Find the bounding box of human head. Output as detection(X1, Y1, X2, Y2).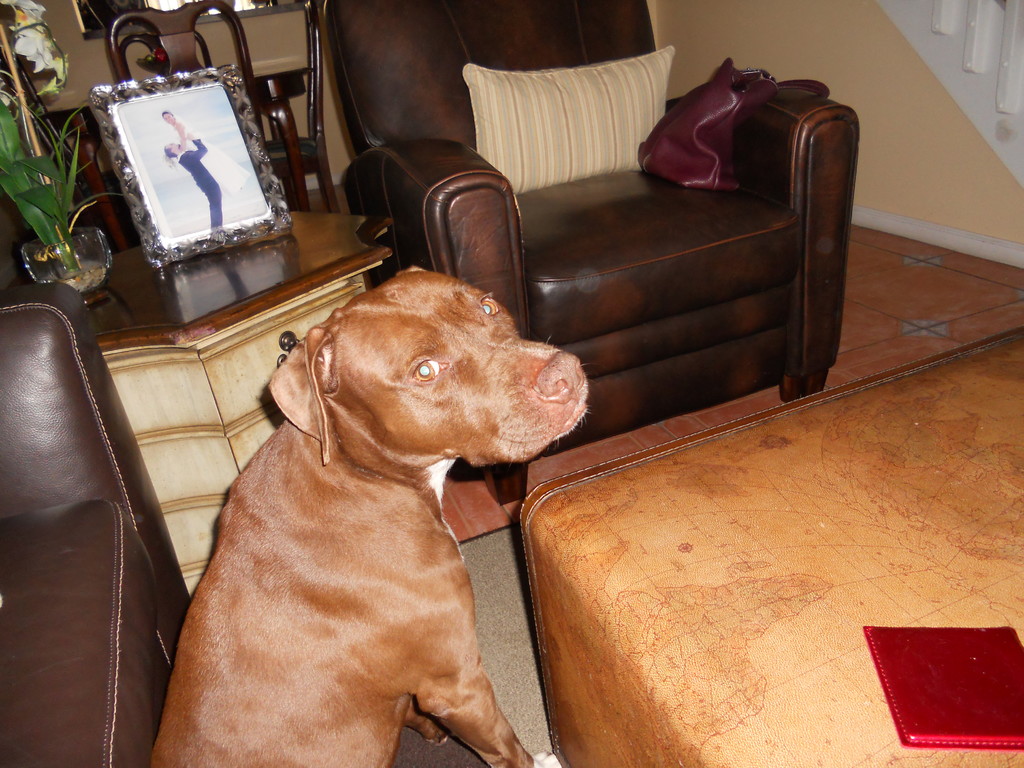
detection(164, 111, 174, 124).
